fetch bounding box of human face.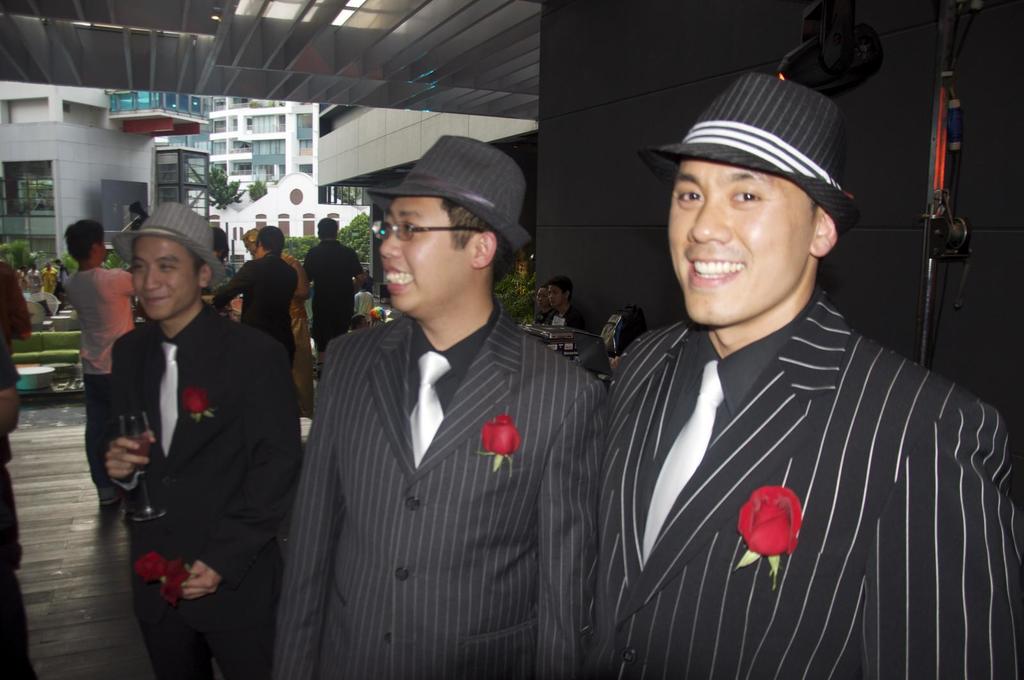
Bbox: (x1=550, y1=287, x2=564, y2=308).
